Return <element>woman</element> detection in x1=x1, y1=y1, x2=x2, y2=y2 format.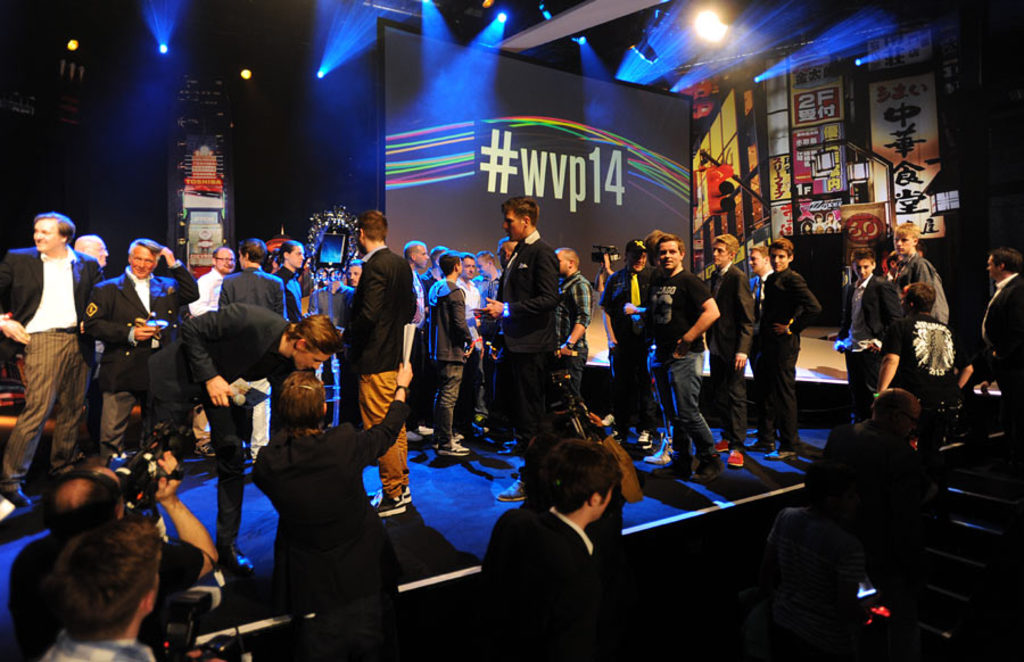
x1=246, y1=370, x2=413, y2=594.
